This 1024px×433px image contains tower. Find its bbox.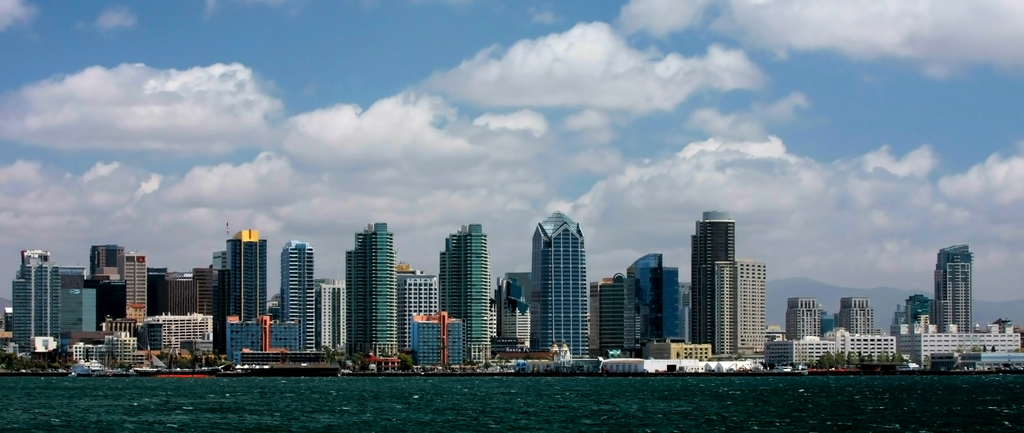
[895, 250, 1023, 372].
